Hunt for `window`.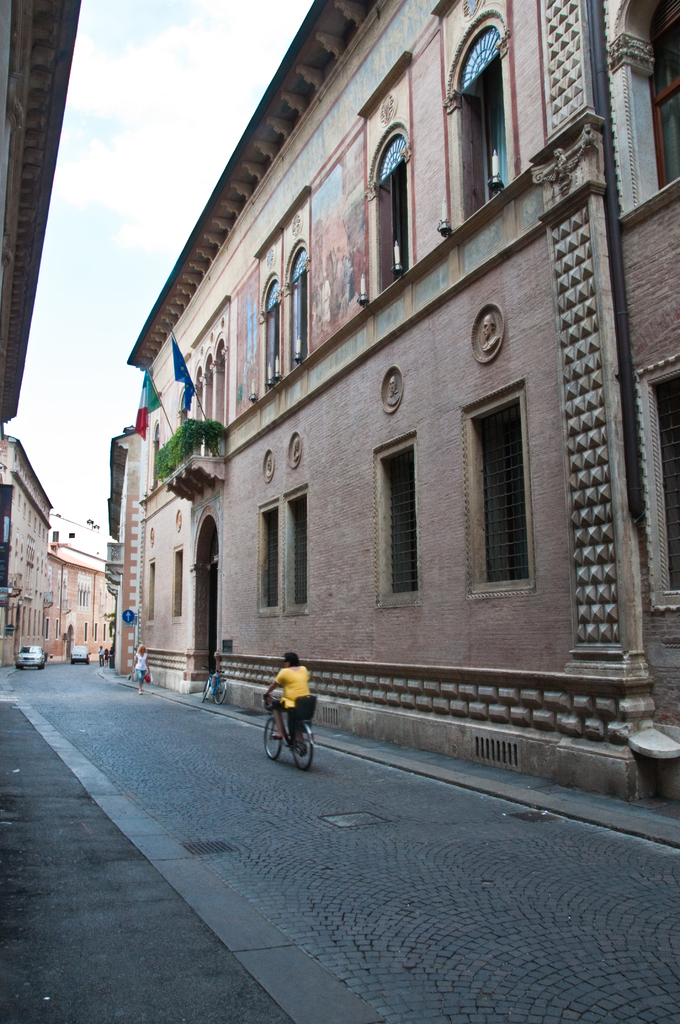
Hunted down at (left=261, top=271, right=284, bottom=391).
